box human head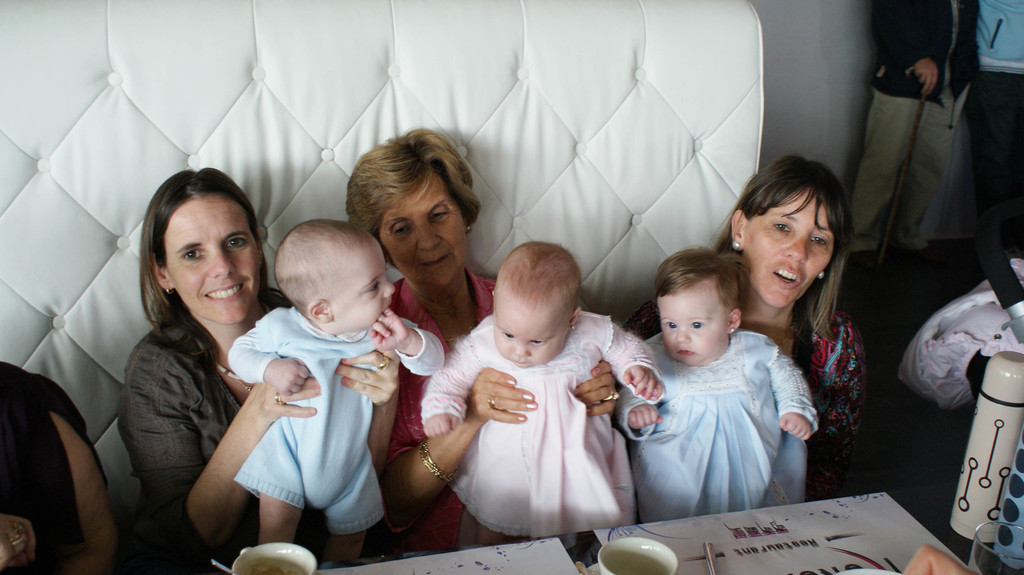
select_region(134, 161, 260, 322)
